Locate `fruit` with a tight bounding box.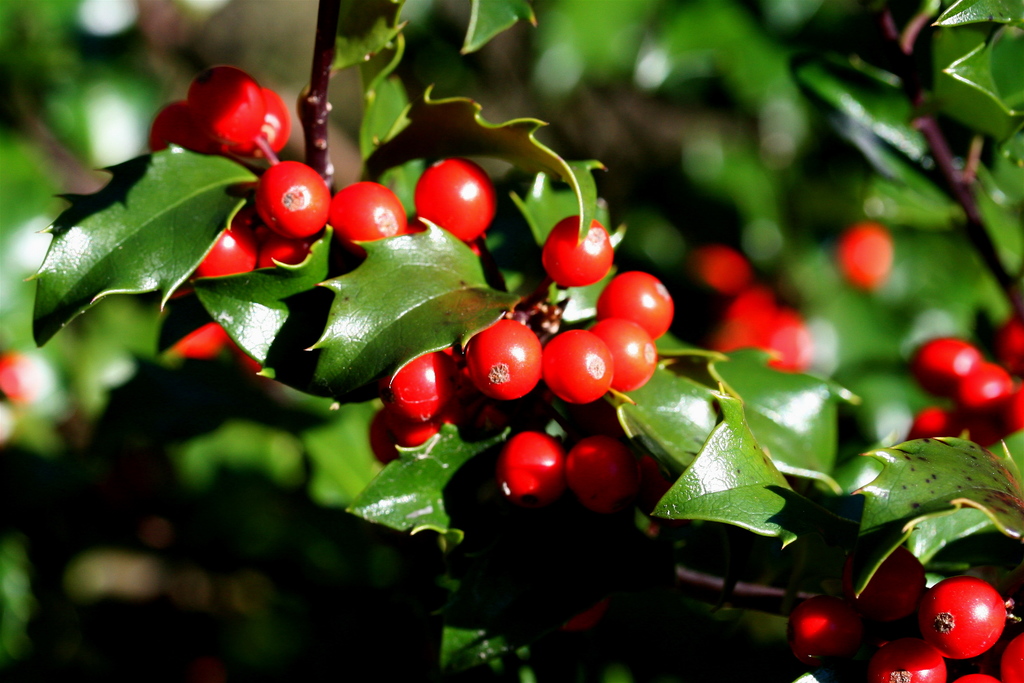
(left=541, top=326, right=615, bottom=403).
